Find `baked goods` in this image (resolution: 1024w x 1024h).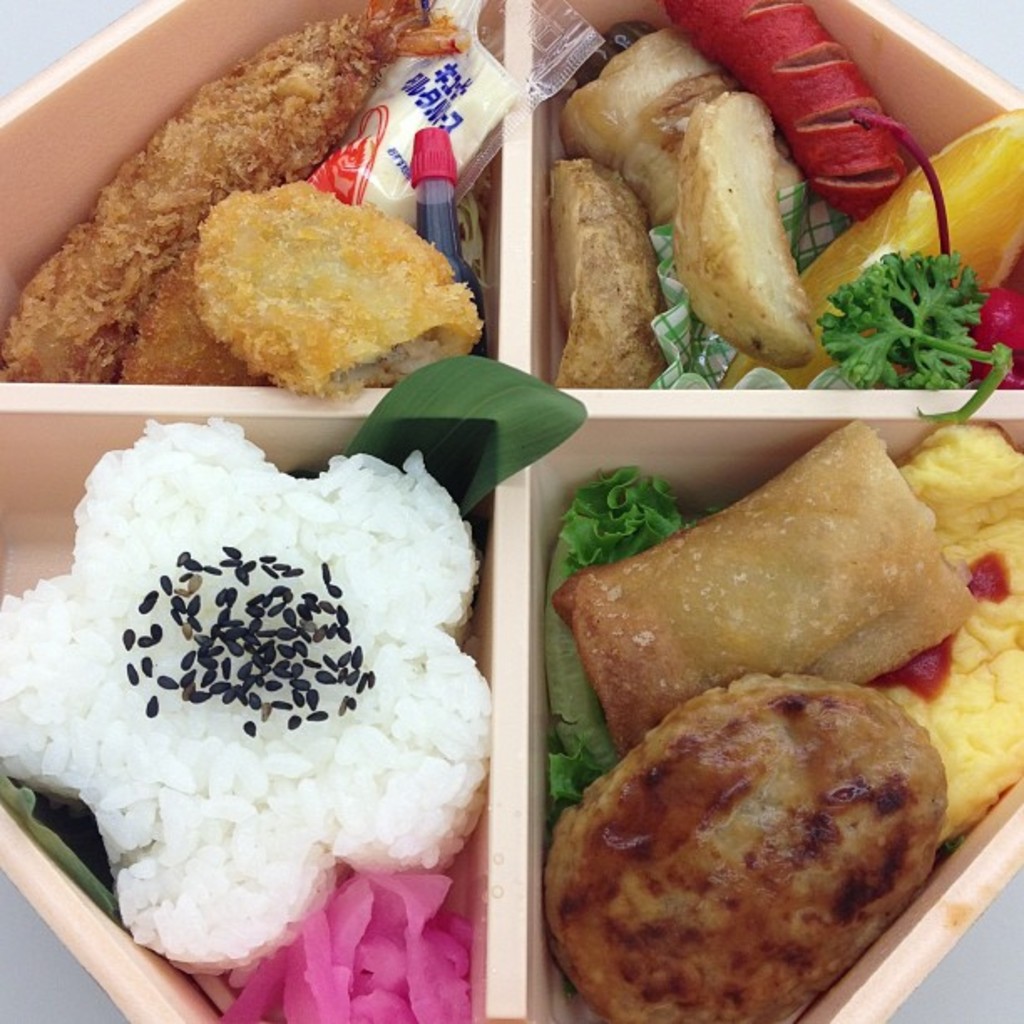
(x1=544, y1=157, x2=676, y2=387).
